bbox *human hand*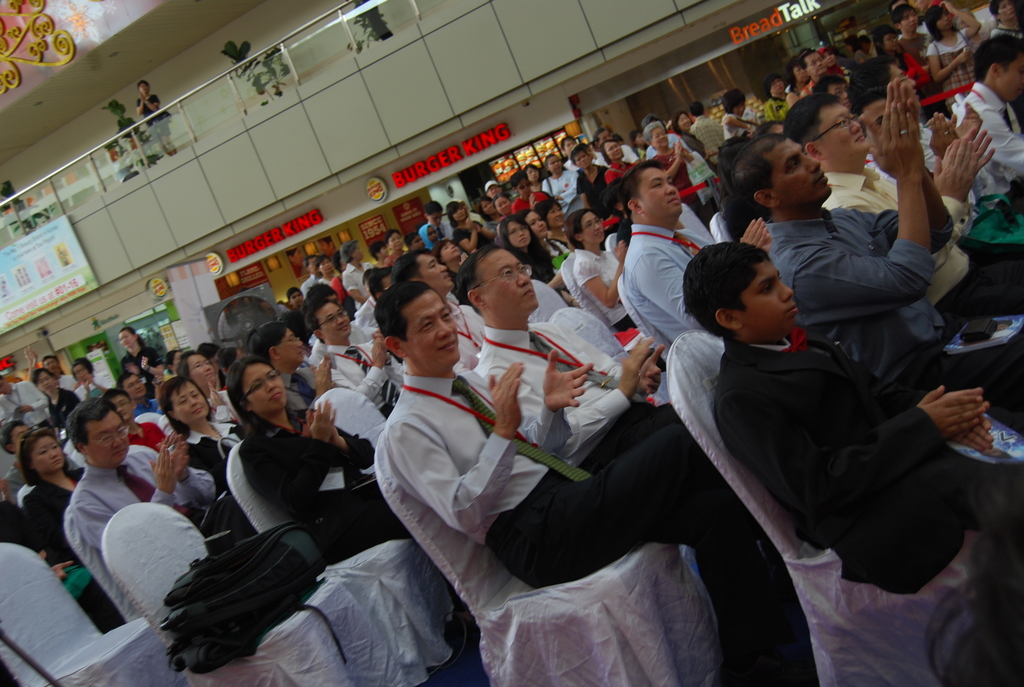
bbox=(465, 216, 476, 232)
